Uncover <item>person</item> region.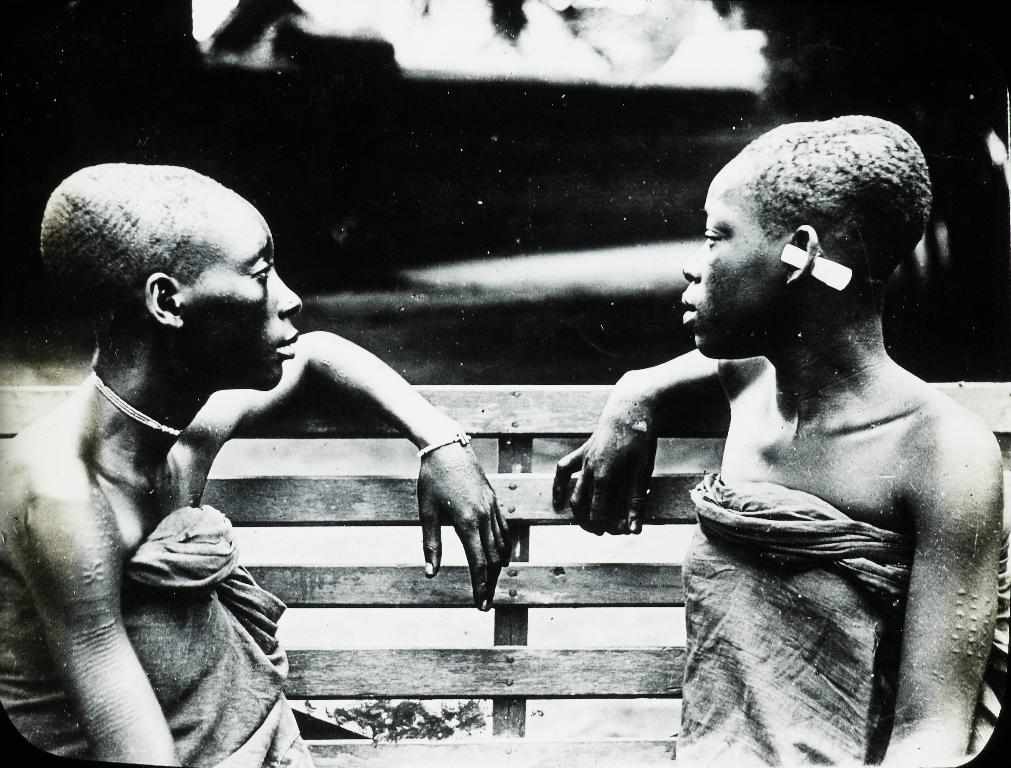
Uncovered: (left=615, top=92, right=1010, bottom=702).
